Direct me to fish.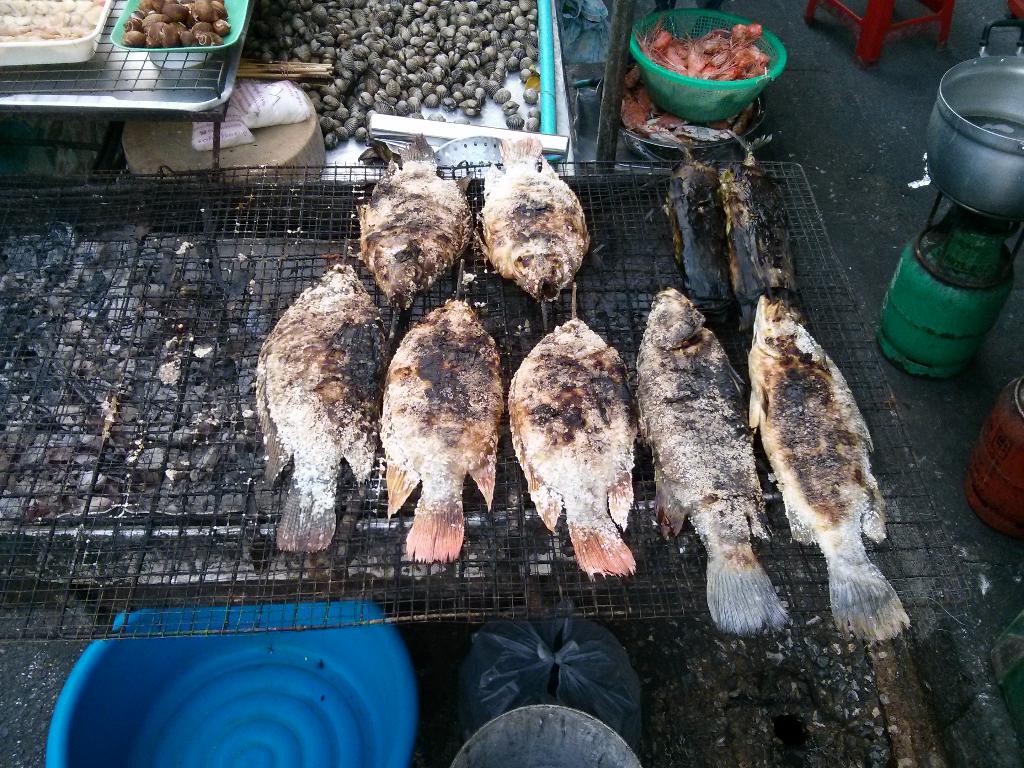
Direction: {"left": 730, "top": 264, "right": 906, "bottom": 668}.
